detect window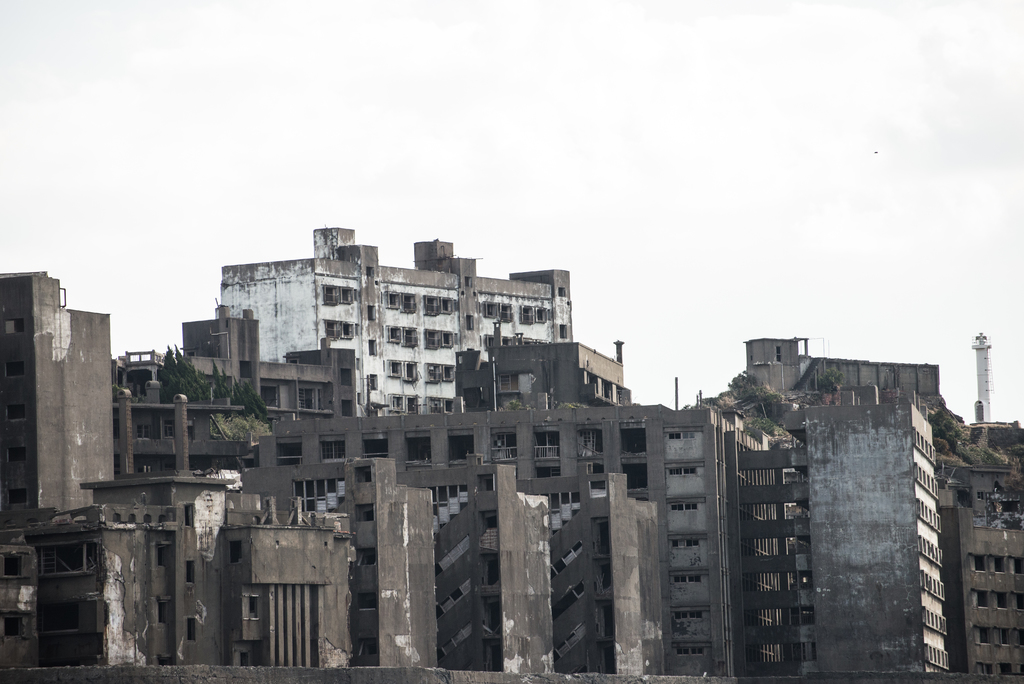
rect(562, 287, 566, 297)
